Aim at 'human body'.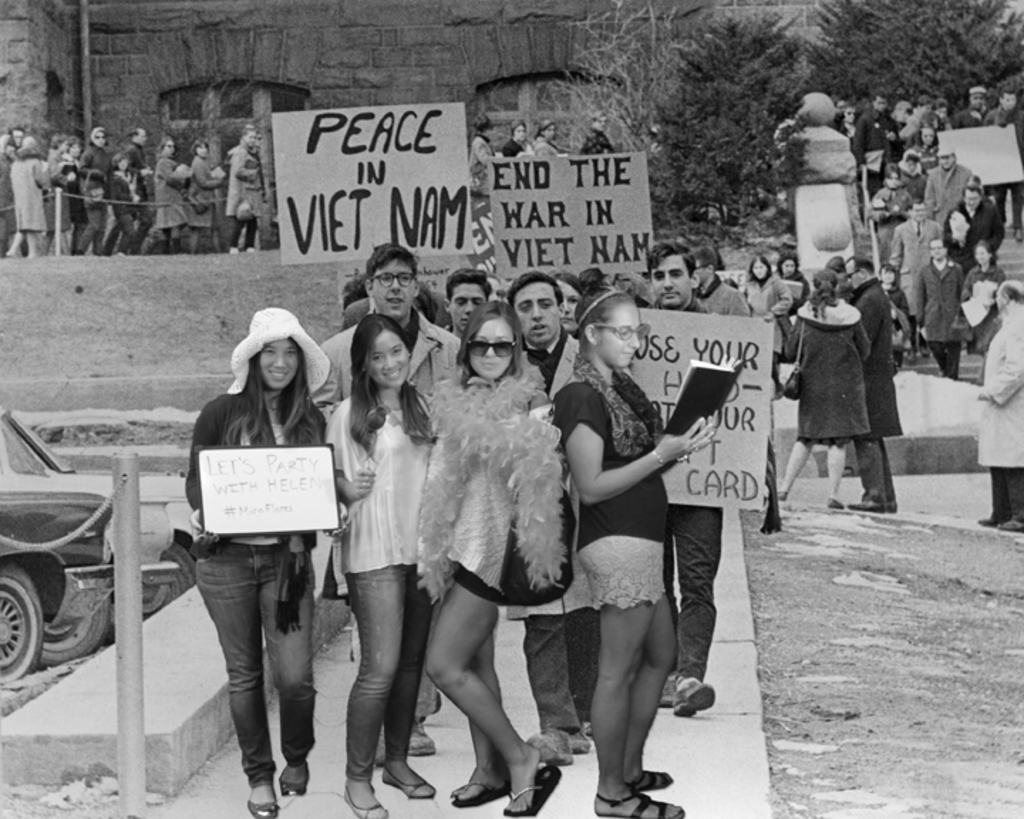
Aimed at <box>6,138,60,246</box>.
